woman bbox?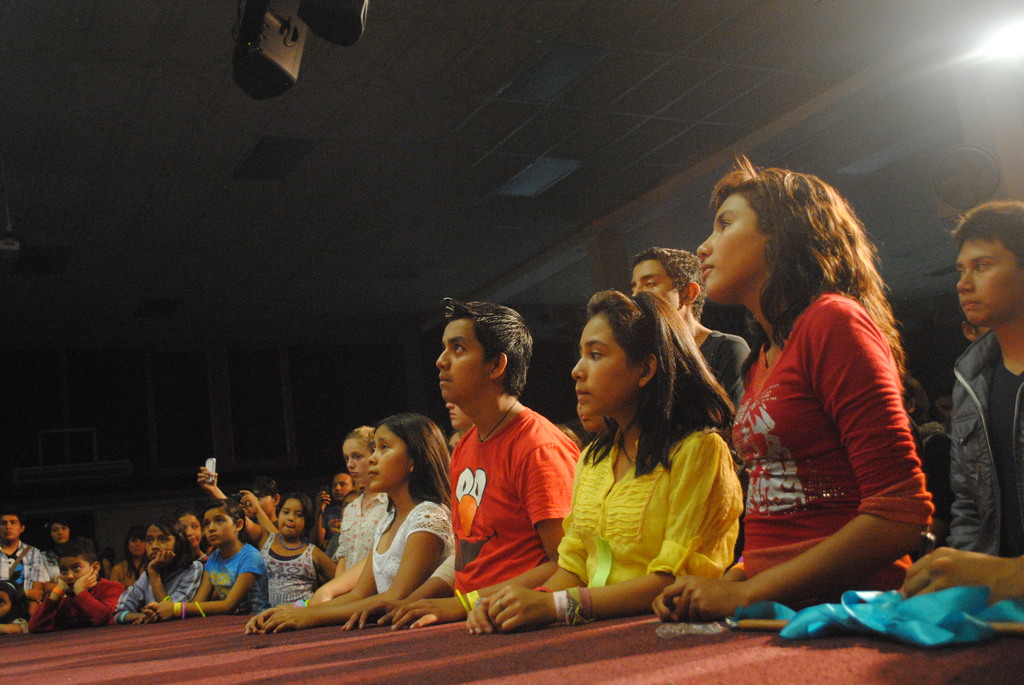
pyautogui.locateOnScreen(543, 278, 760, 635)
